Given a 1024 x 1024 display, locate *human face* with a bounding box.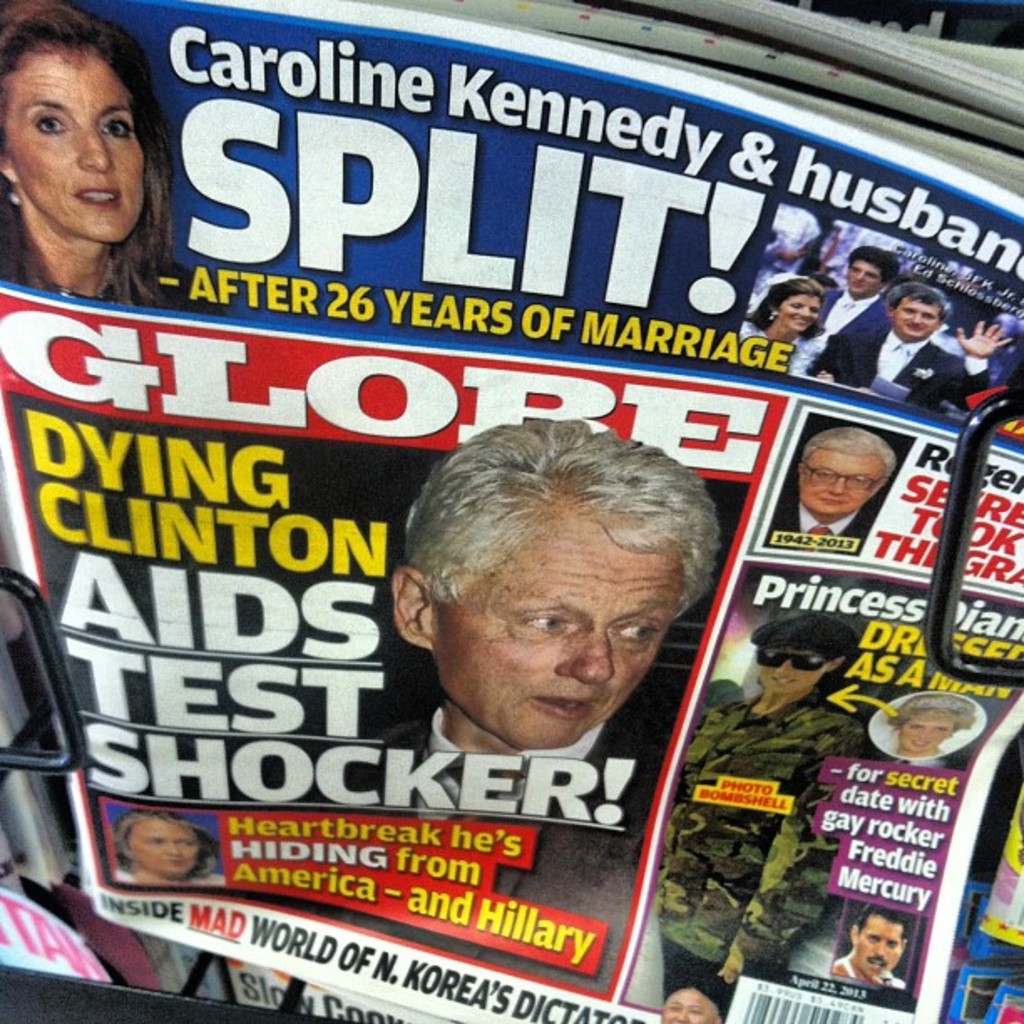
Located: (803,447,880,512).
